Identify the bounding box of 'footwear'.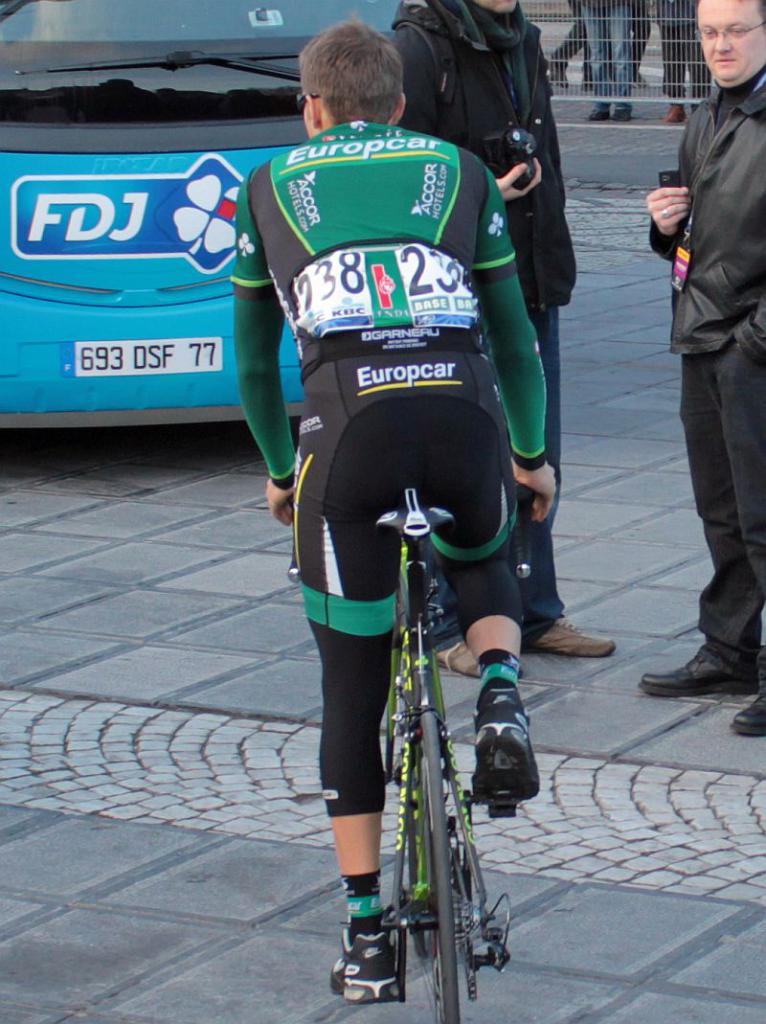
locate(436, 631, 483, 681).
